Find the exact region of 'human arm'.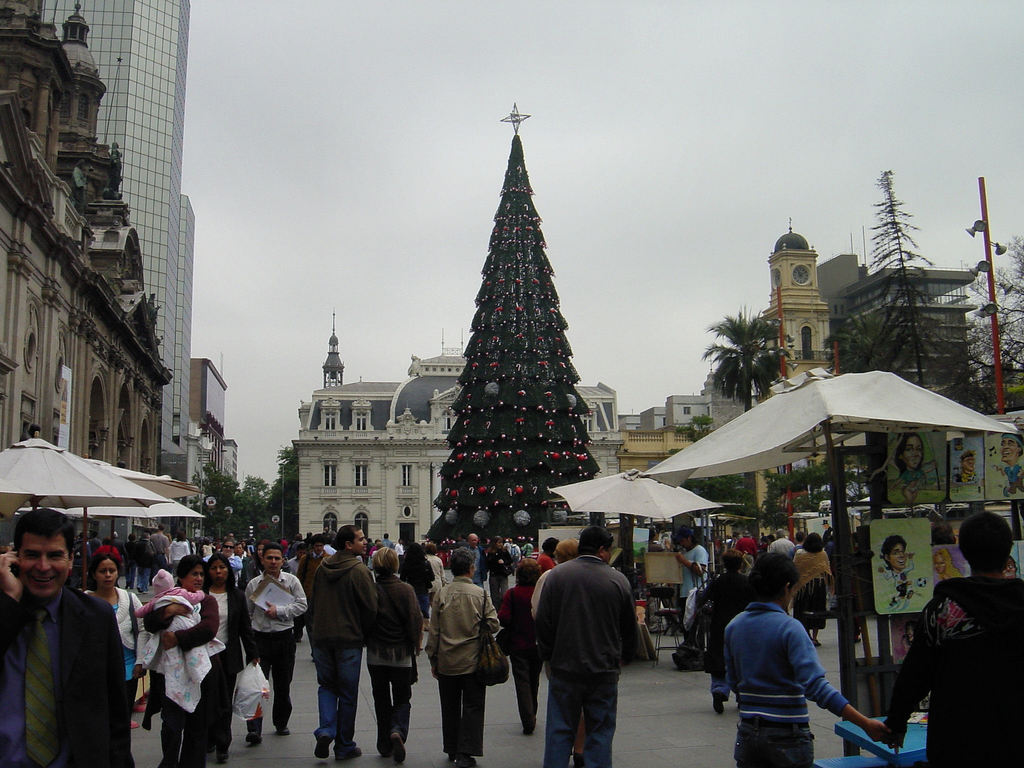
Exact region: Rect(420, 590, 442, 666).
